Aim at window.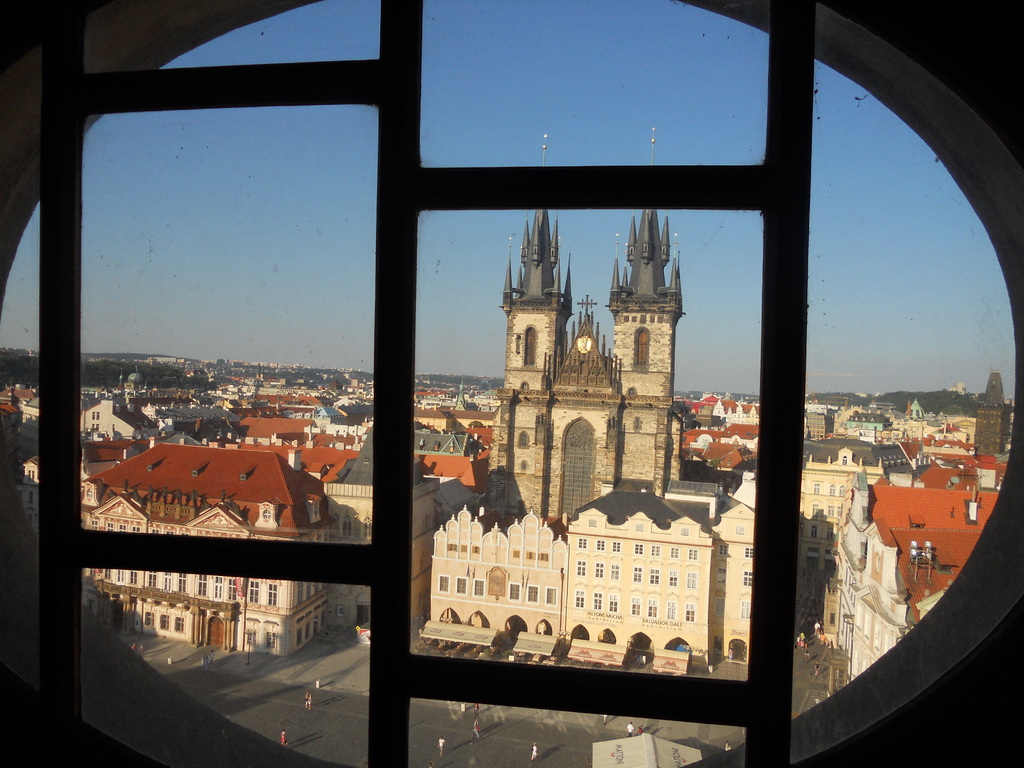
Aimed at bbox(456, 579, 467, 596).
